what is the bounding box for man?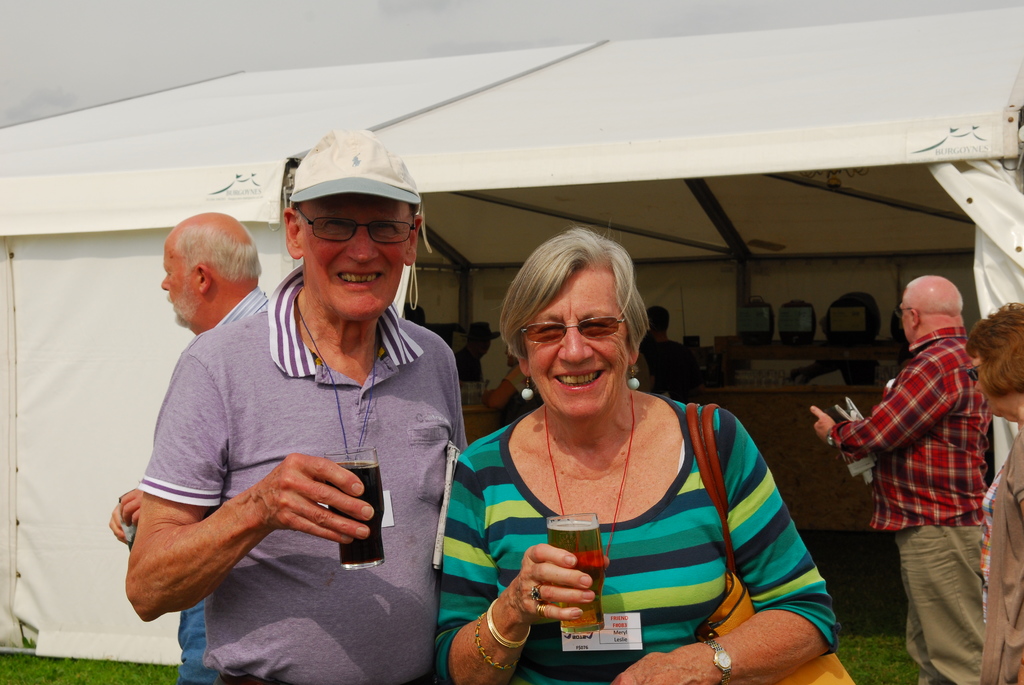
select_region(639, 304, 698, 403).
